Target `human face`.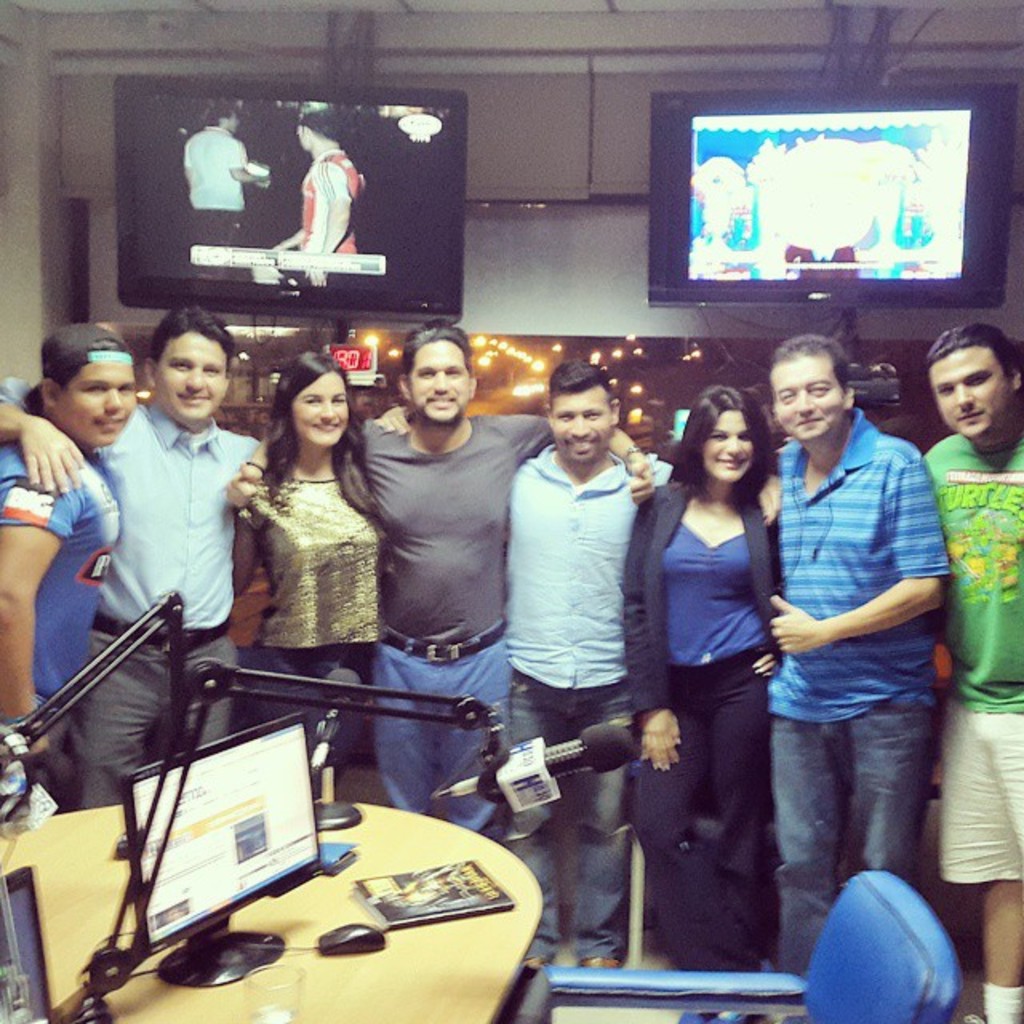
Target region: pyautogui.locateOnScreen(224, 112, 242, 134).
